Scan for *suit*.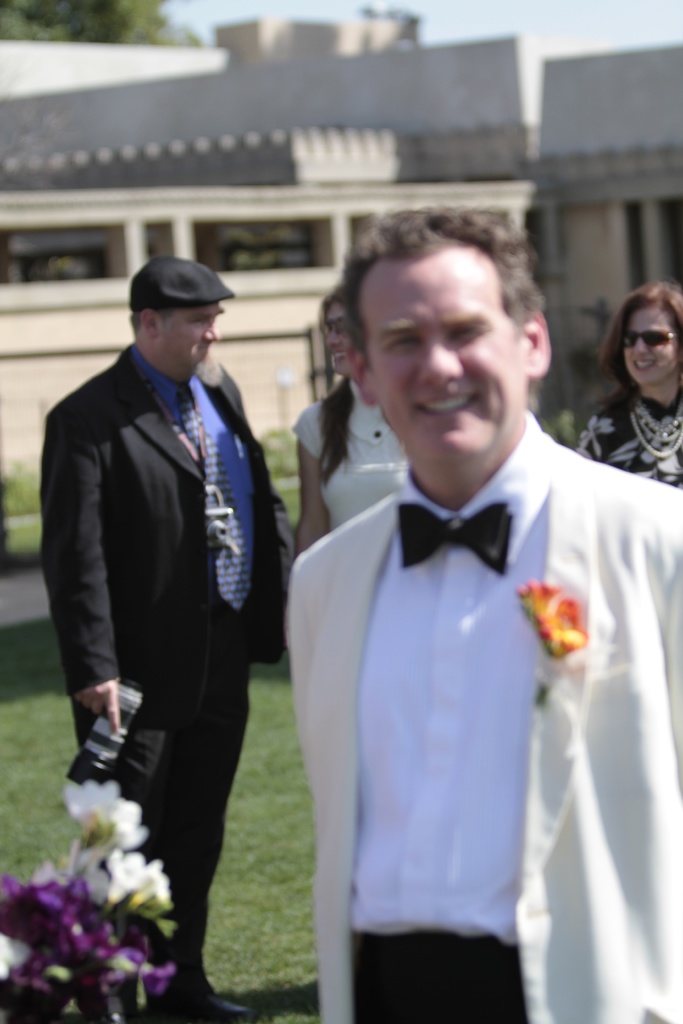
Scan result: left=290, top=412, right=682, bottom=1023.
